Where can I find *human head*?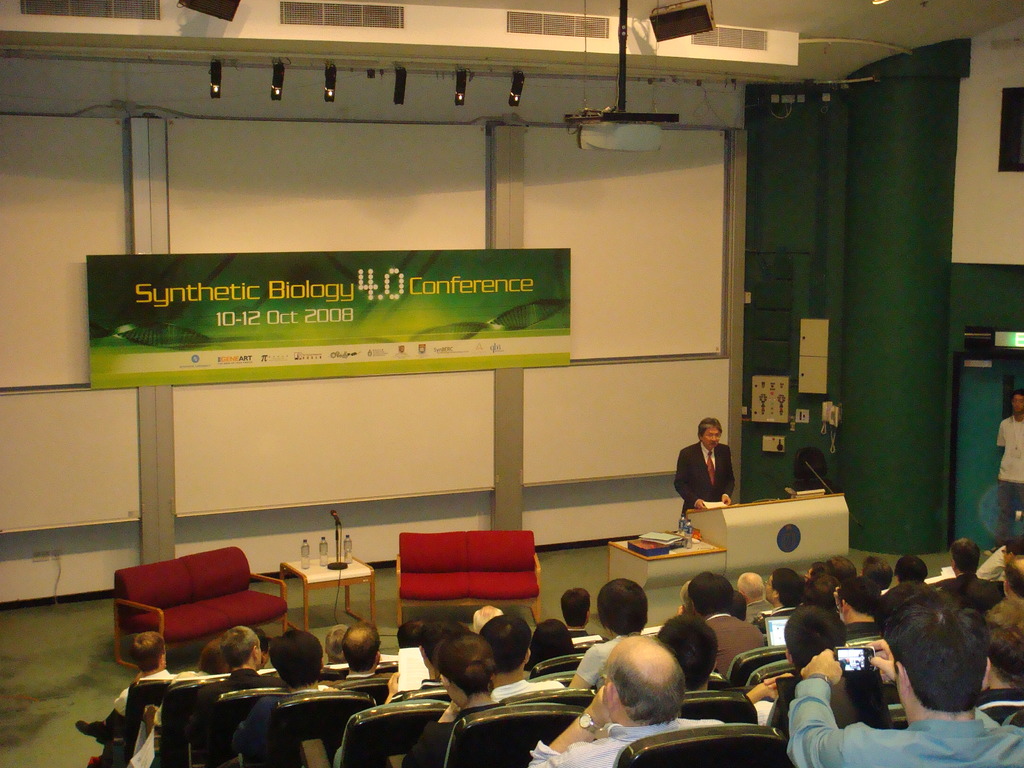
You can find it at <bbox>830, 556, 856, 580</bbox>.
